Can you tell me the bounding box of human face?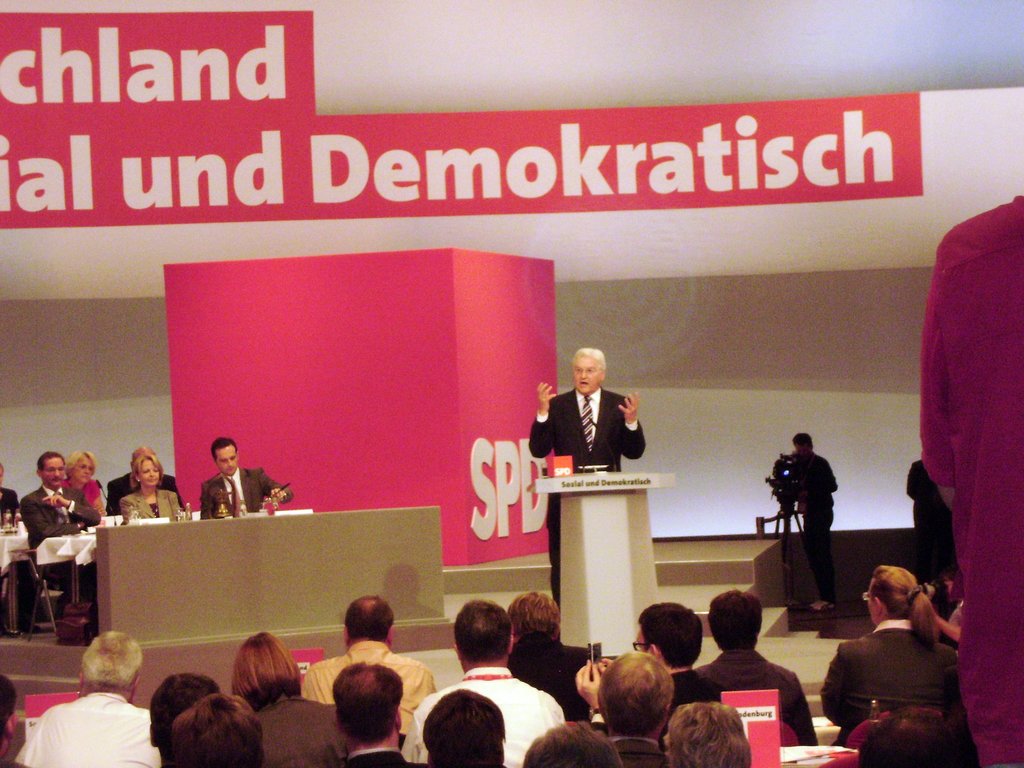
detection(570, 356, 603, 396).
